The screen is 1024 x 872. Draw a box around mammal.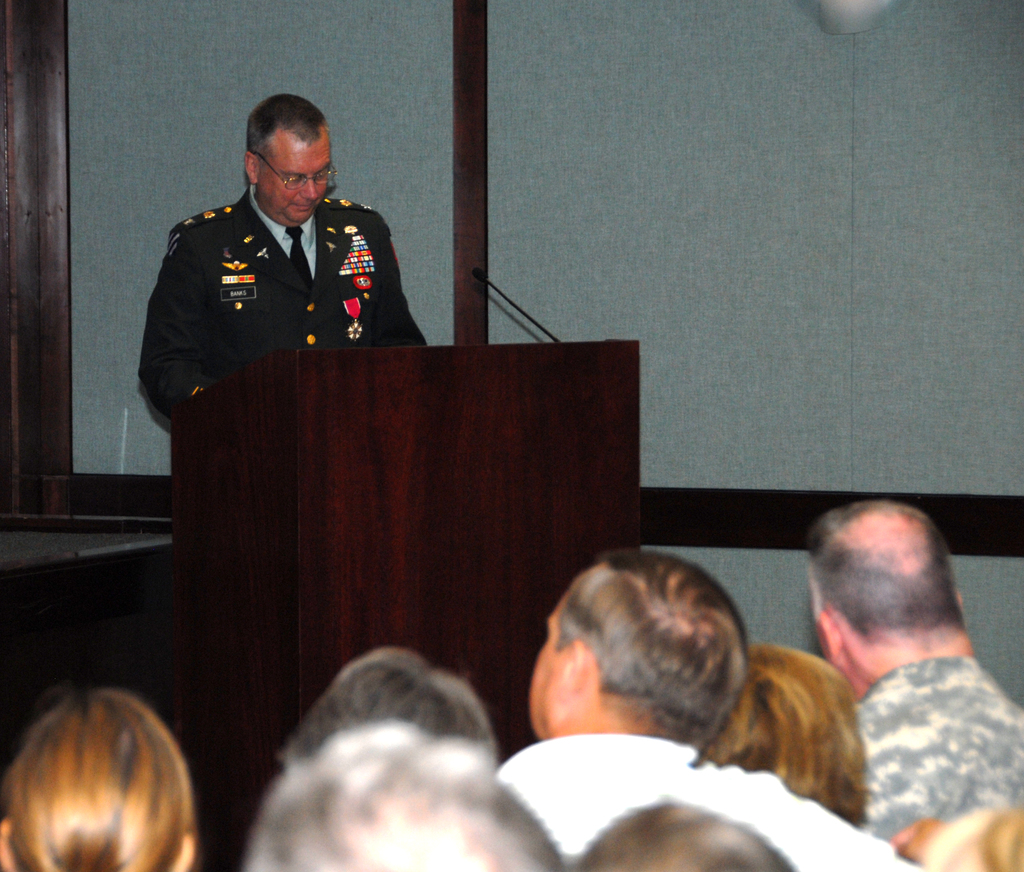
[136, 92, 431, 423].
